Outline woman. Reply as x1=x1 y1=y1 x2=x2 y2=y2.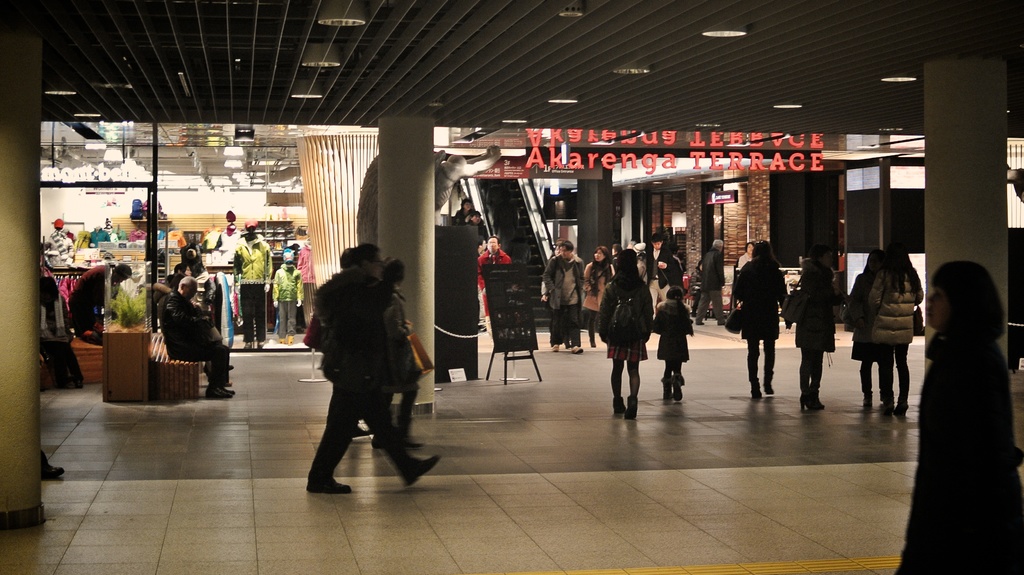
x1=908 y1=232 x2=1021 y2=574.
